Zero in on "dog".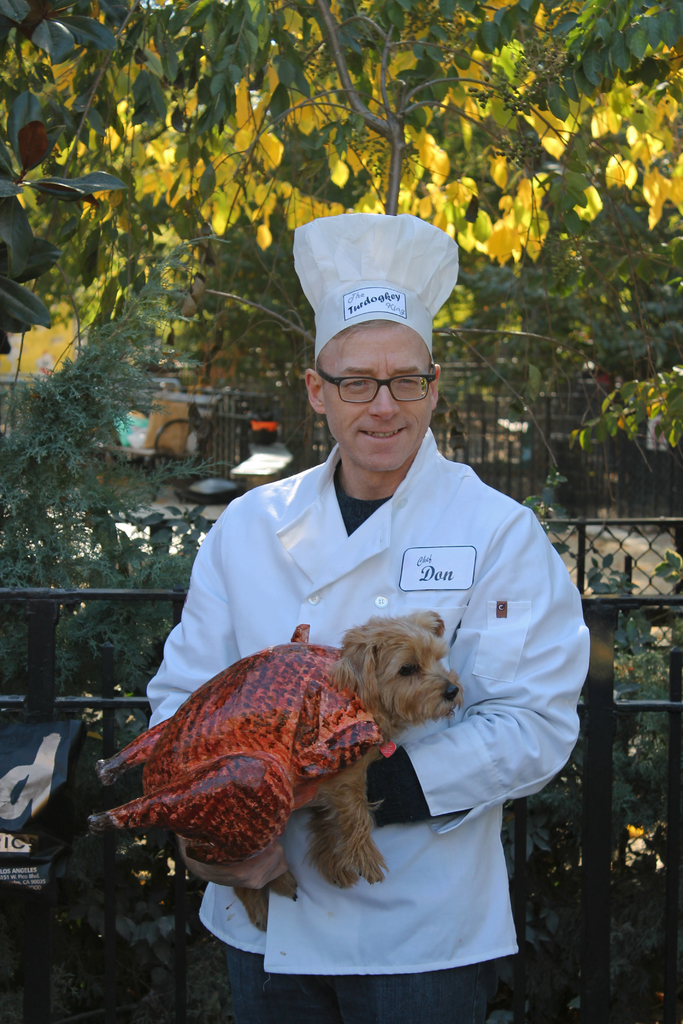
Zeroed in: locate(91, 610, 473, 930).
